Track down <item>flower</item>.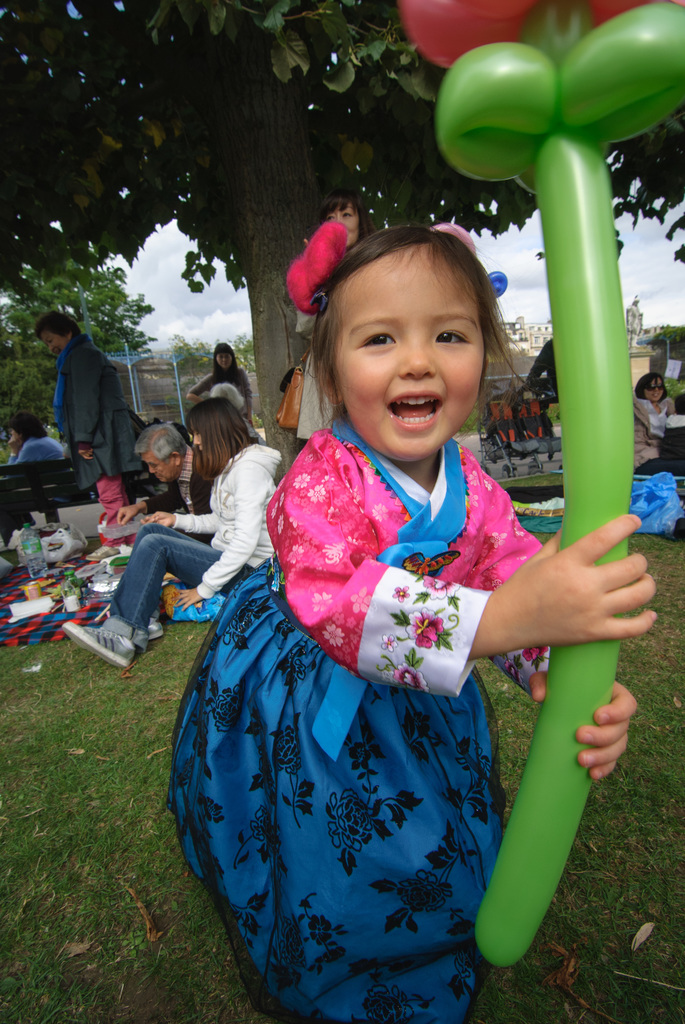
Tracked to Rect(381, 634, 397, 648).
